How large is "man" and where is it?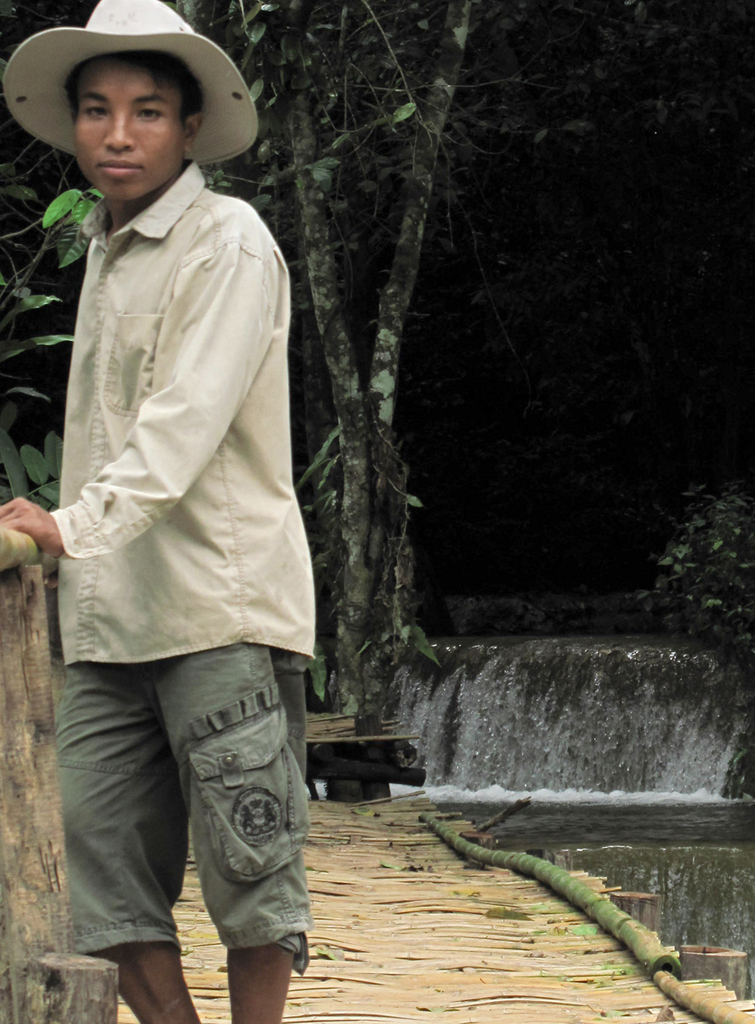
Bounding box: (x1=23, y1=0, x2=326, y2=1023).
